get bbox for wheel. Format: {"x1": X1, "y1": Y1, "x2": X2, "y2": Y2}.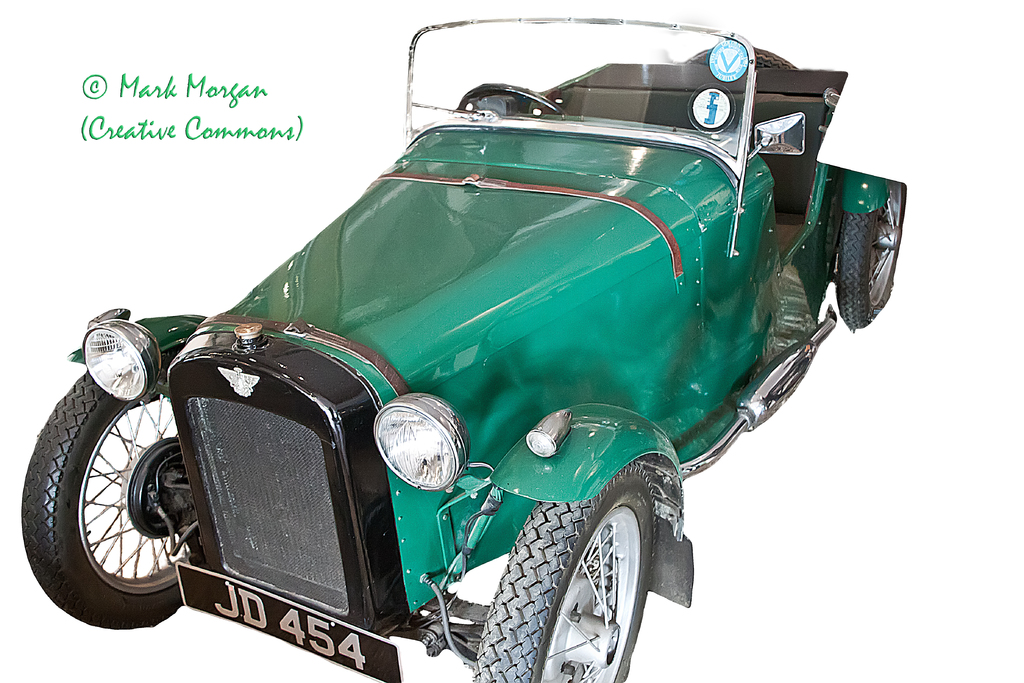
{"x1": 19, "y1": 375, "x2": 210, "y2": 630}.
